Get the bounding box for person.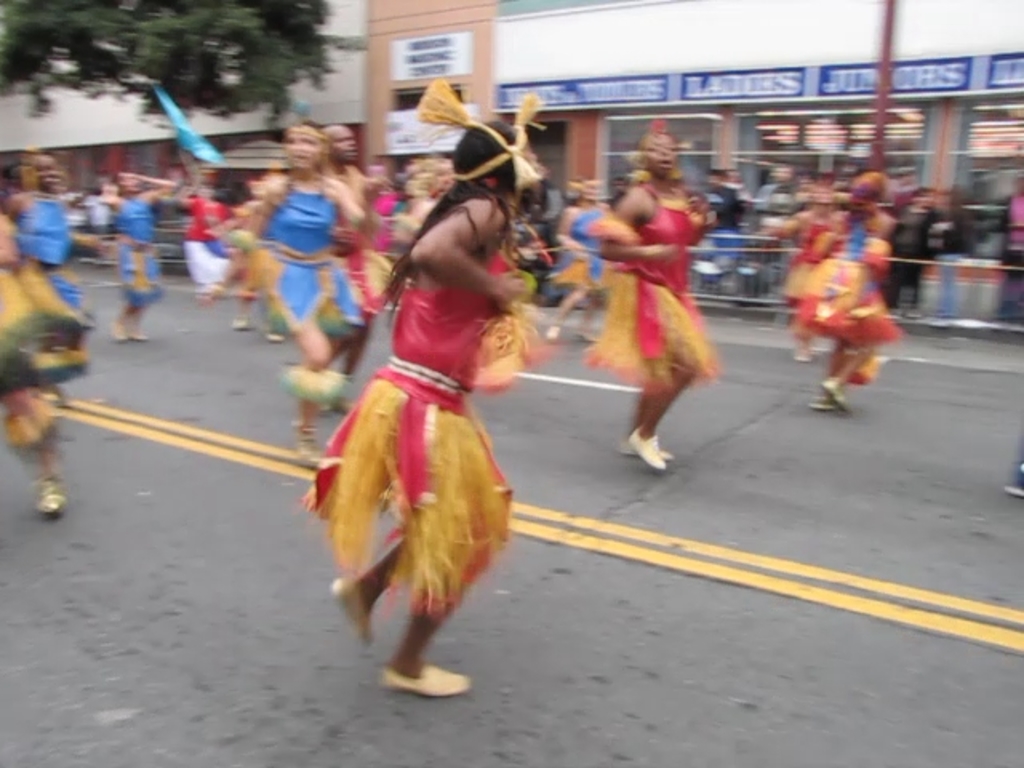
box(304, 128, 523, 699).
